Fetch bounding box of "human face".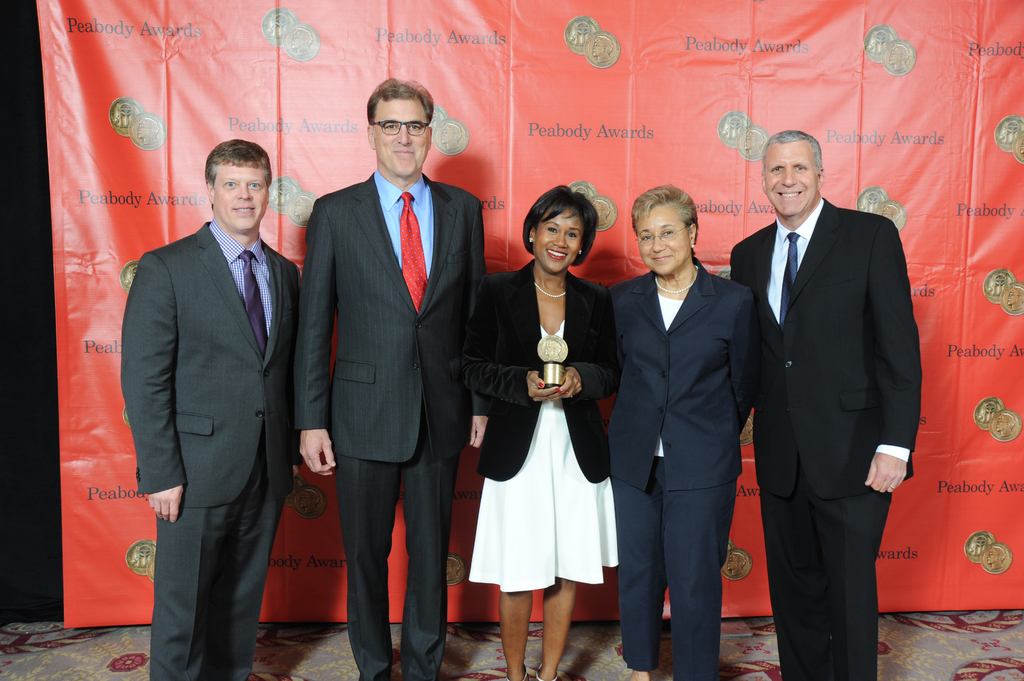
Bbox: left=532, top=207, right=582, bottom=272.
